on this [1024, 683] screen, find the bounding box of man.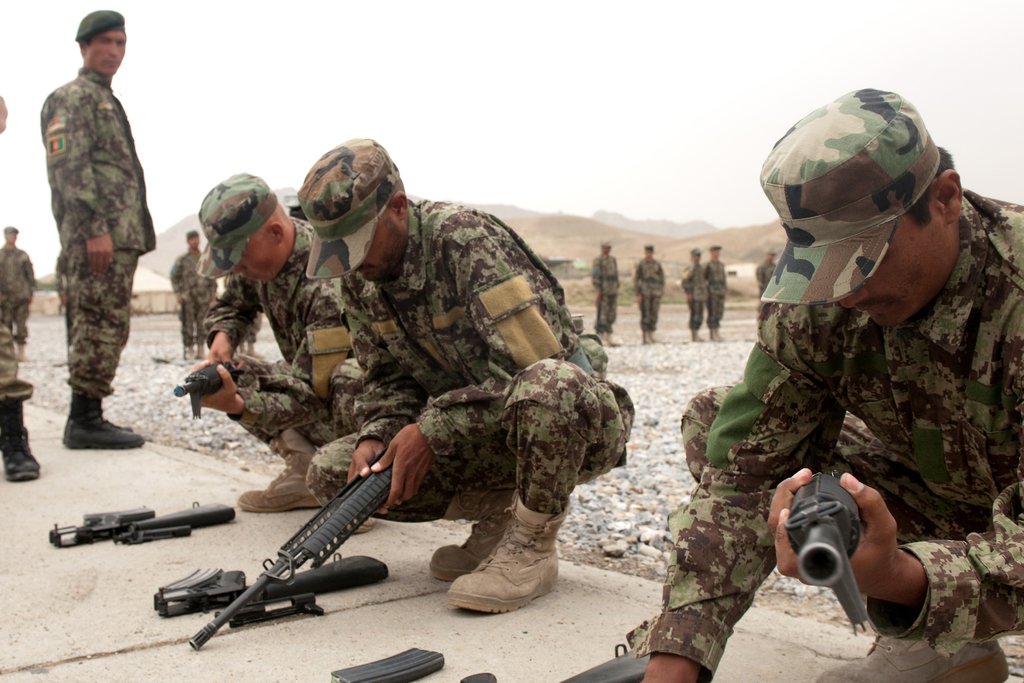
Bounding box: x1=168 y1=228 x2=216 y2=358.
